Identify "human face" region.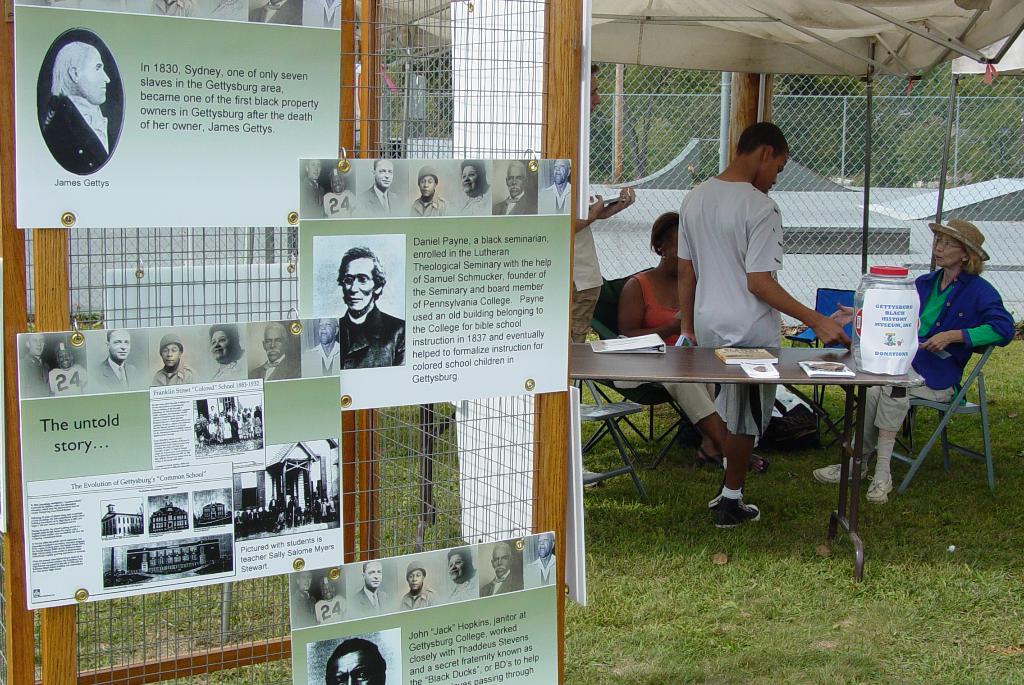
Region: (264,329,285,358).
